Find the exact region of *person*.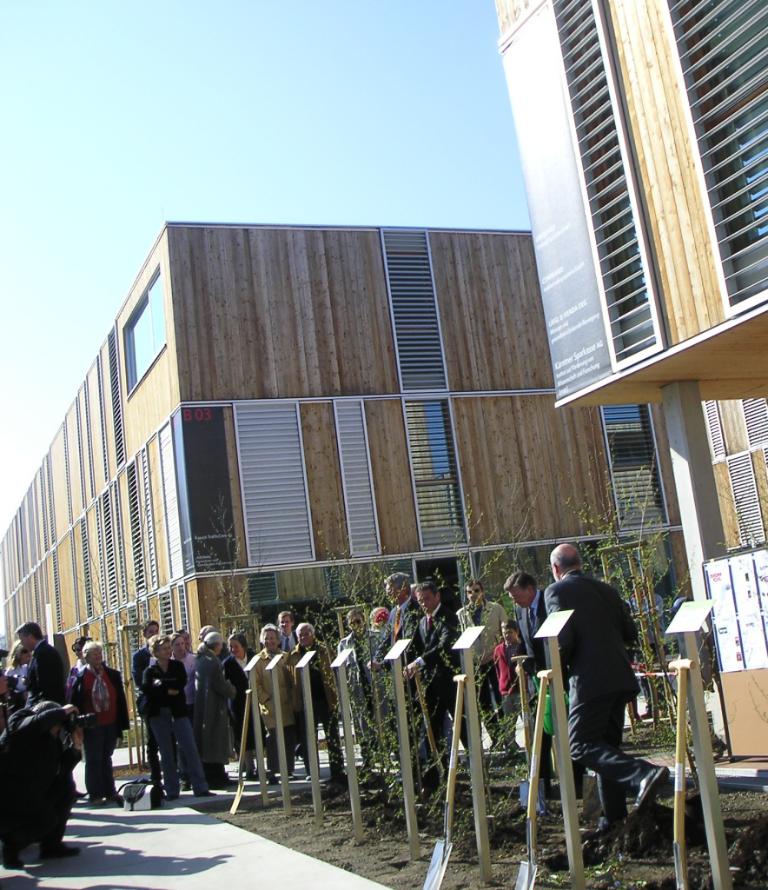
Exact region: Rect(171, 629, 208, 777).
